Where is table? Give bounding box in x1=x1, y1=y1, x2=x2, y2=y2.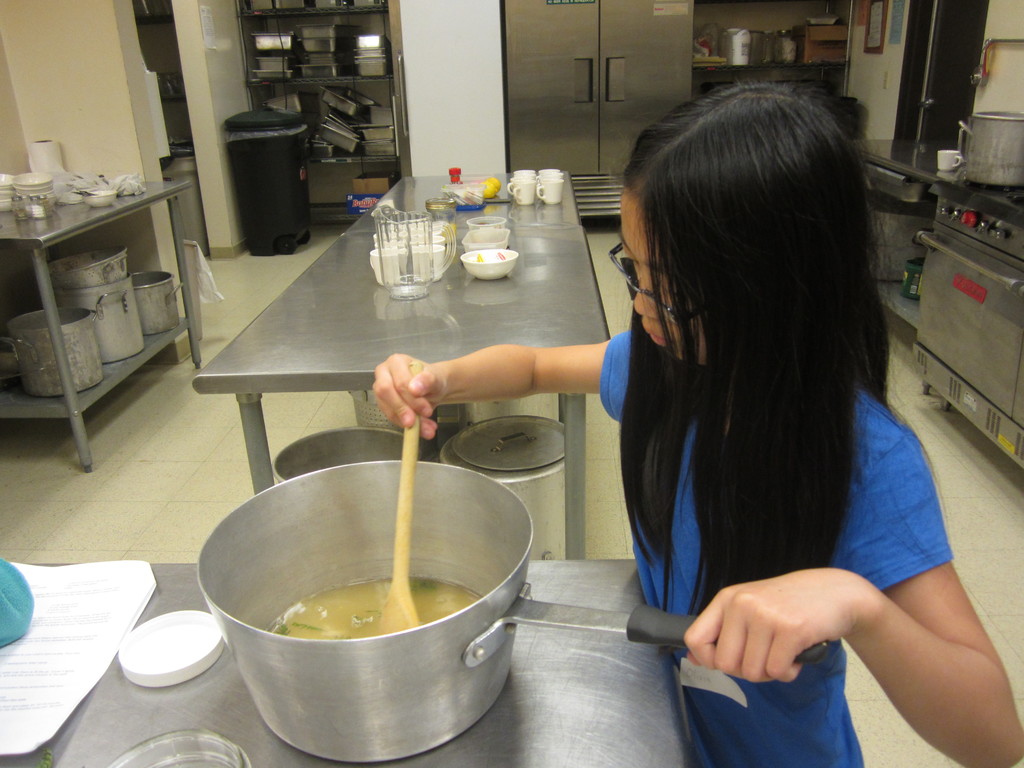
x1=163, y1=191, x2=631, y2=540.
